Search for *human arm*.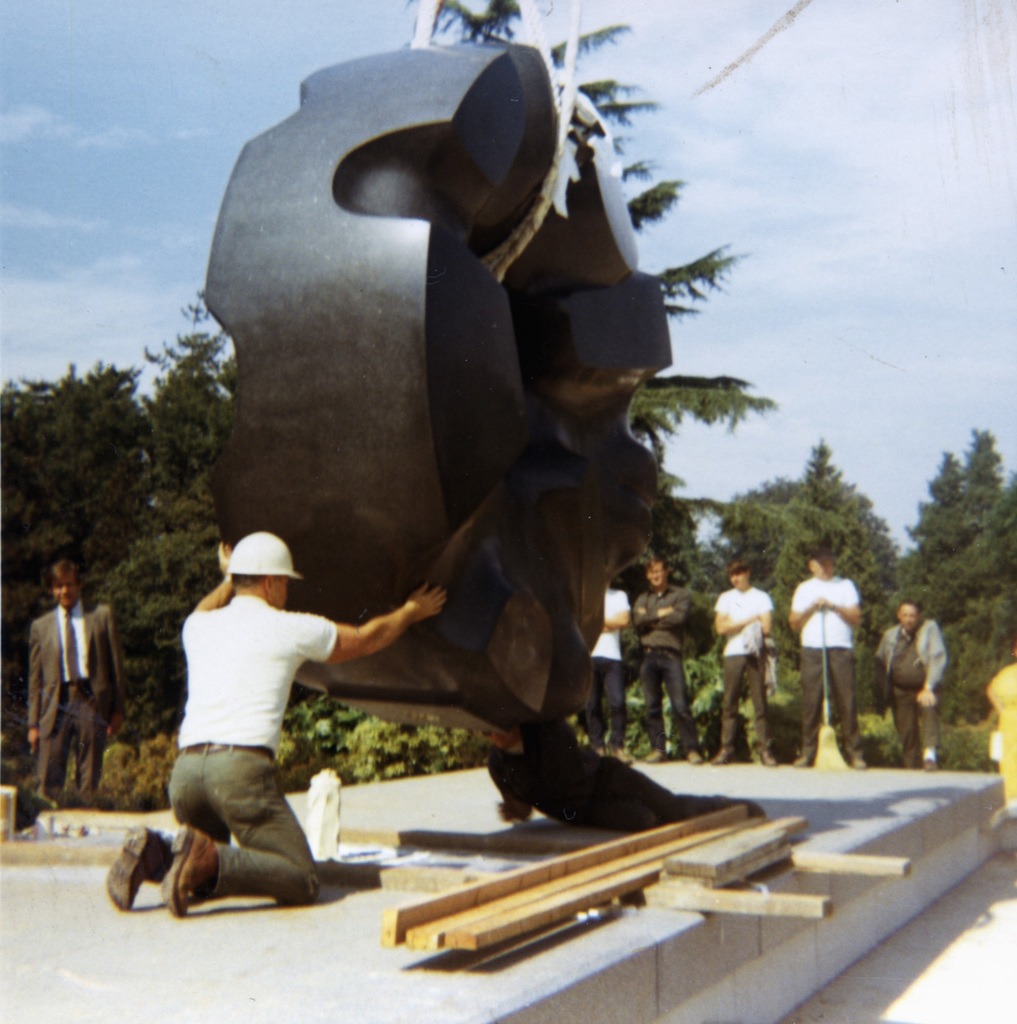
Found at detection(772, 594, 811, 624).
